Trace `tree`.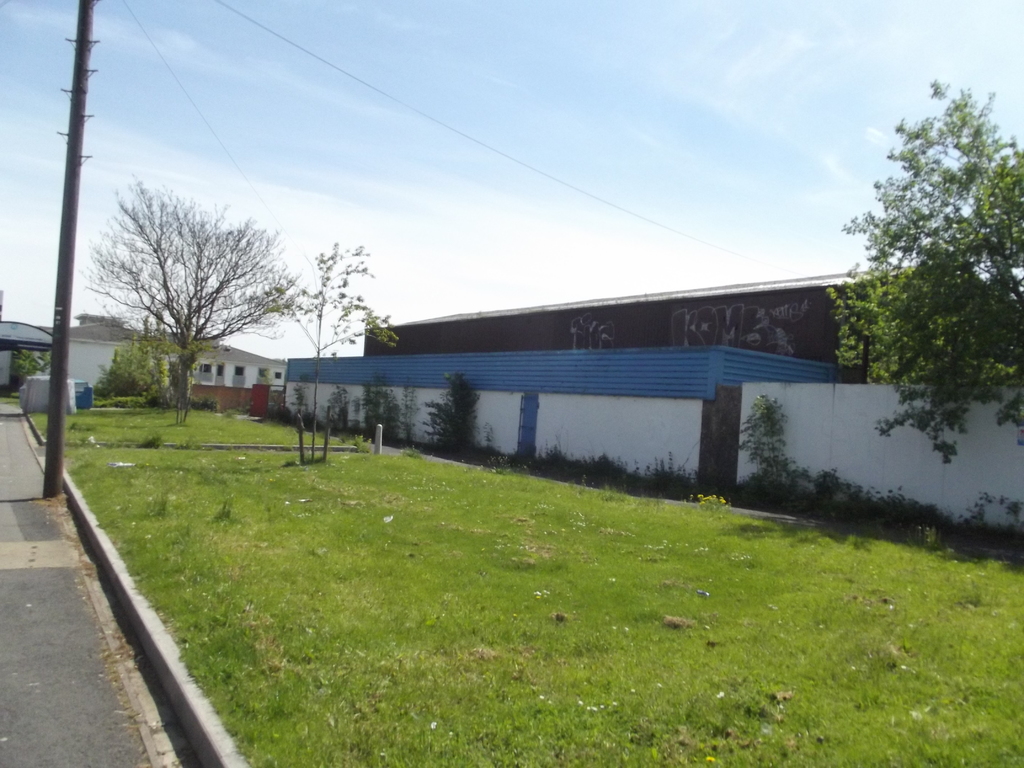
Traced to BBox(824, 74, 1023, 465).
